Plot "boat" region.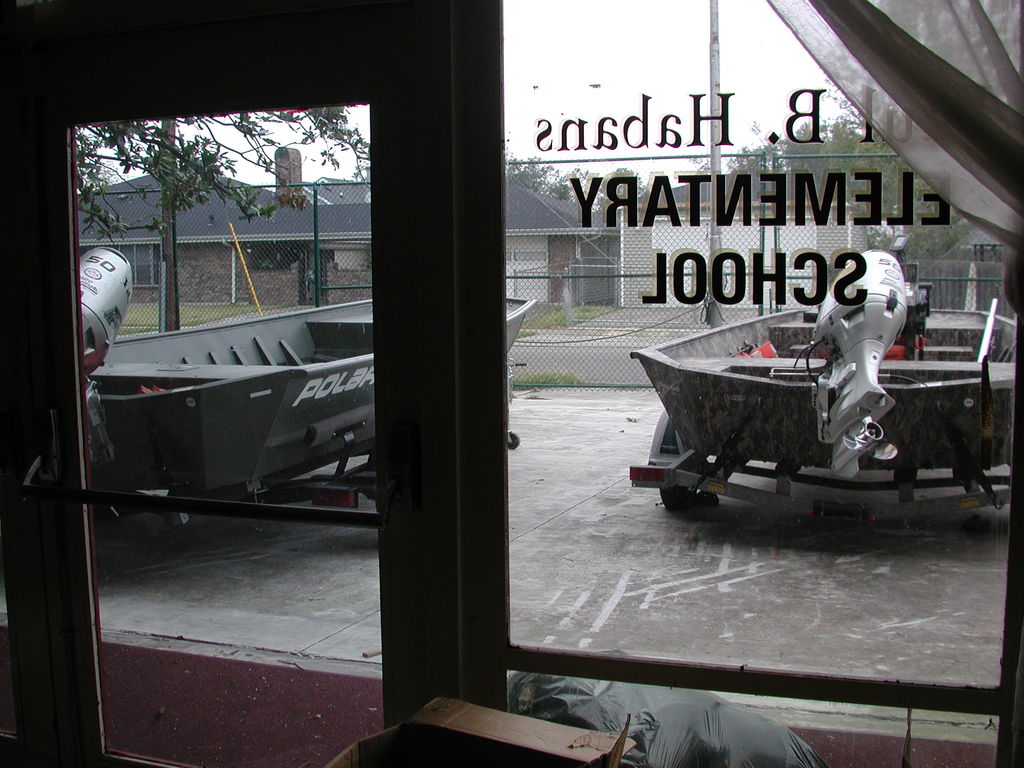
Plotted at <region>647, 256, 975, 520</region>.
